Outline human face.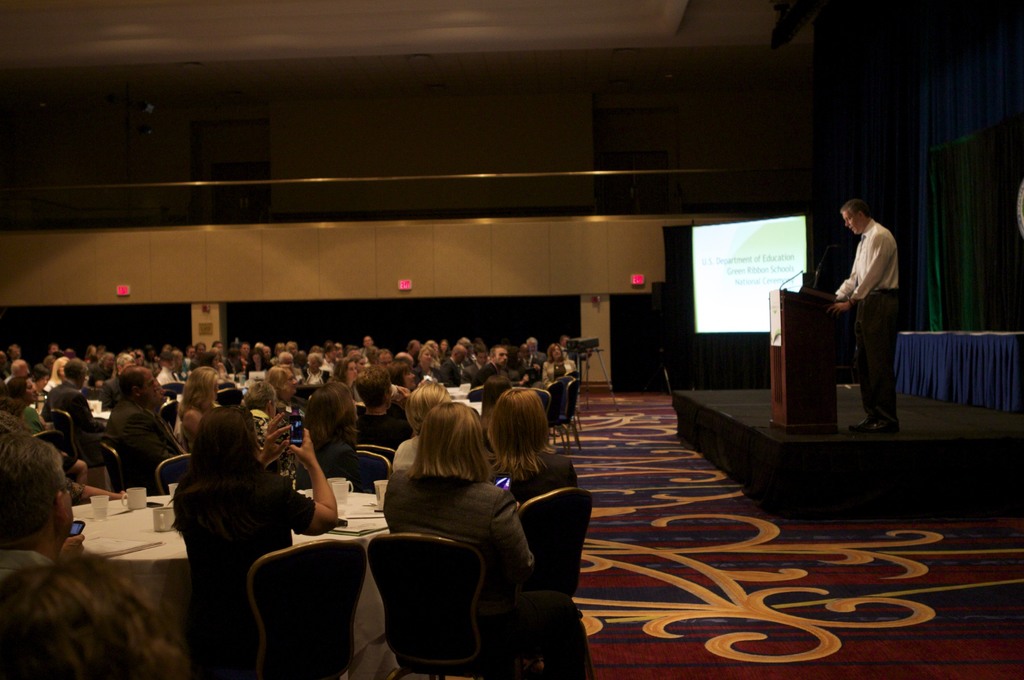
Outline: (x1=278, y1=347, x2=286, y2=353).
